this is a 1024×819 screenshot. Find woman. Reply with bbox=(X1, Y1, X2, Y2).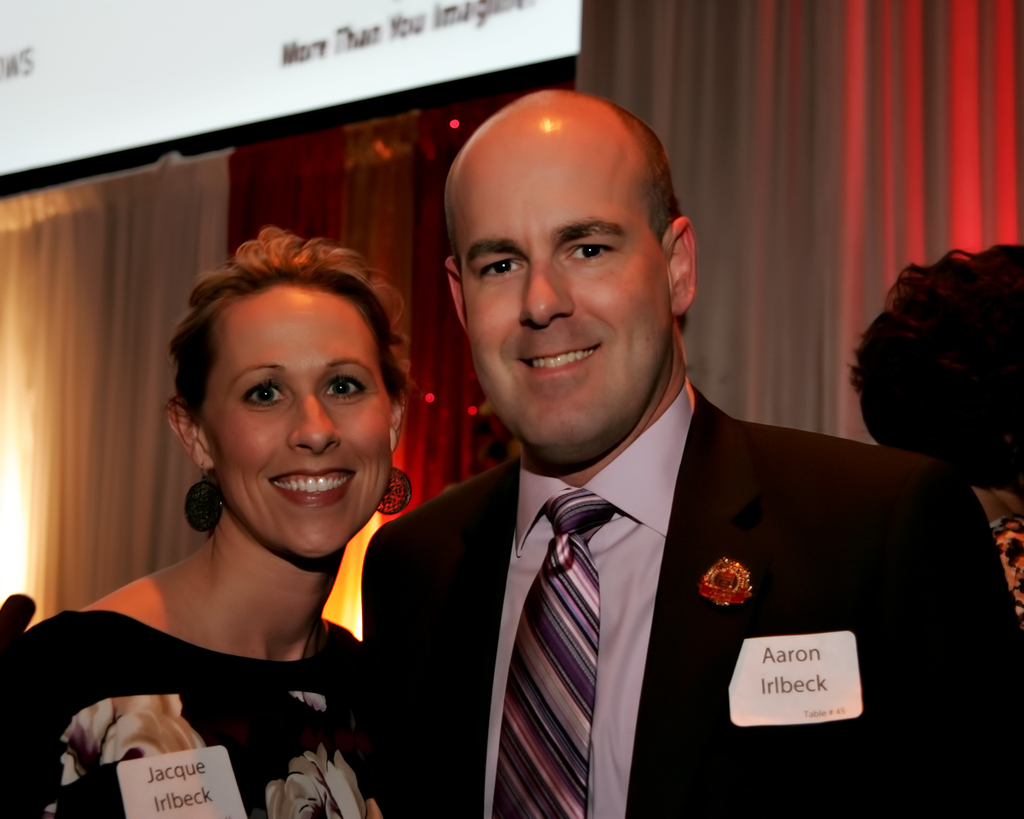
bbox=(0, 224, 413, 818).
